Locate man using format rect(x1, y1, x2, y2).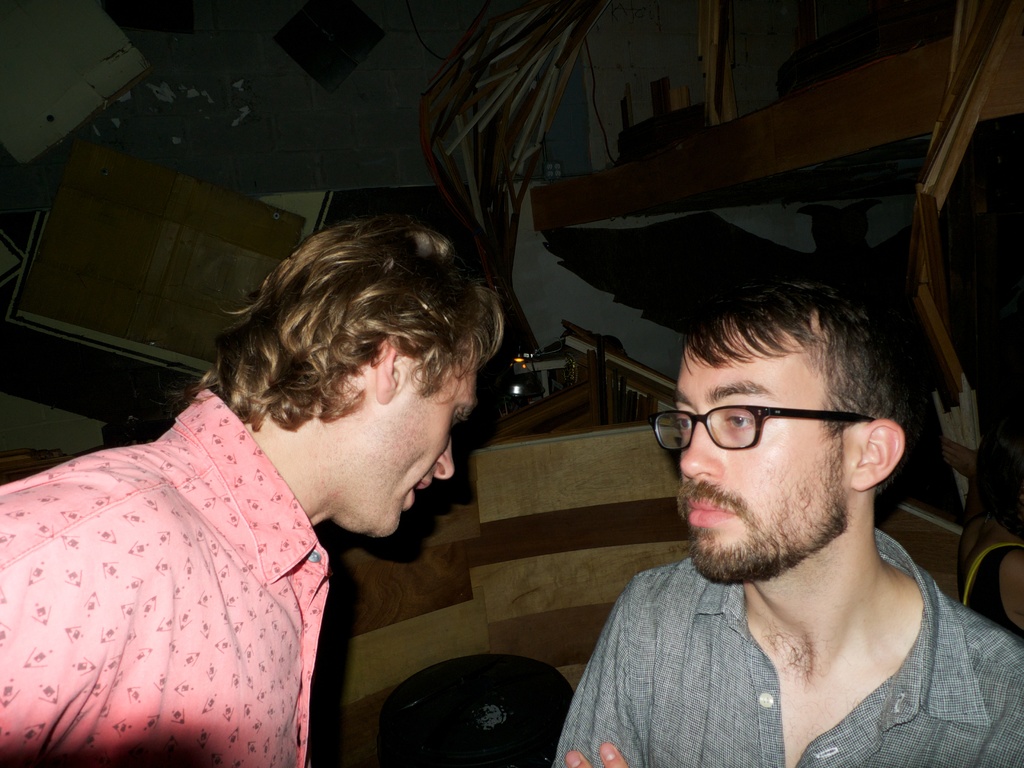
rect(554, 263, 1023, 767).
